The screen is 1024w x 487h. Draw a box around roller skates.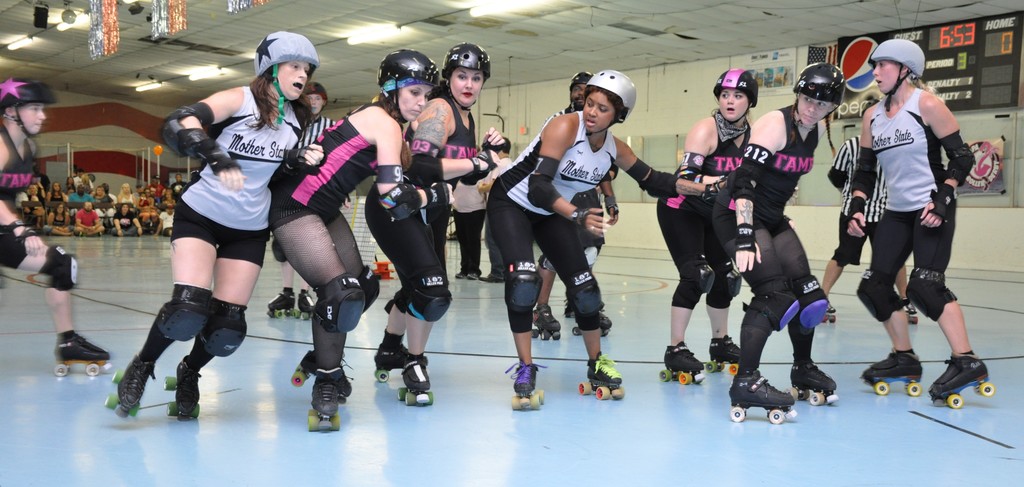
rect(789, 359, 838, 408).
